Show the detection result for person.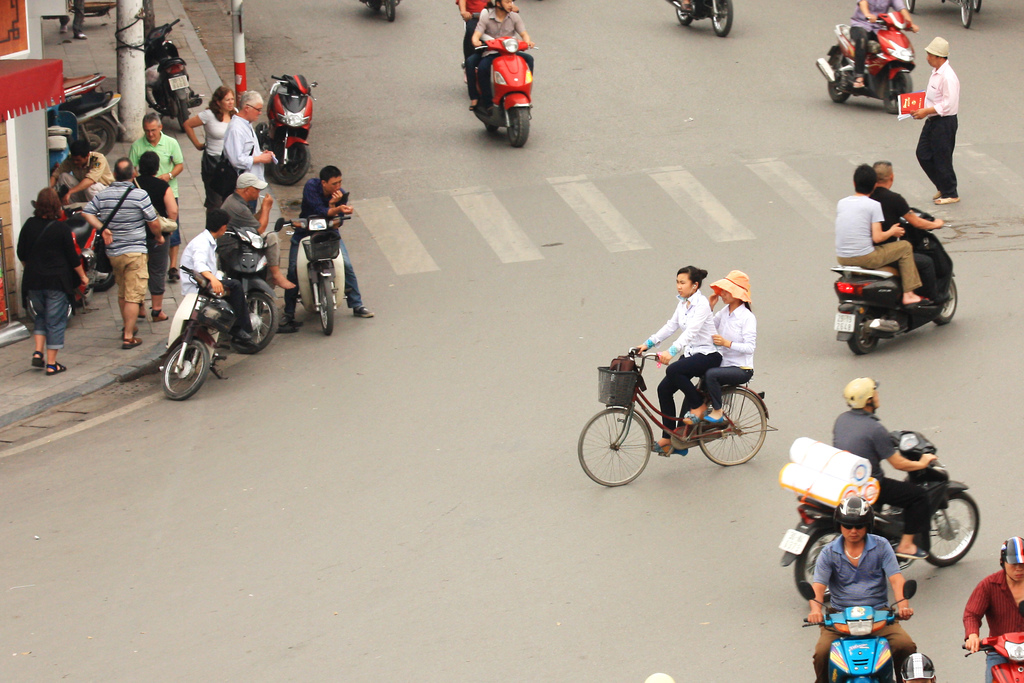
<box>468,0,538,111</box>.
